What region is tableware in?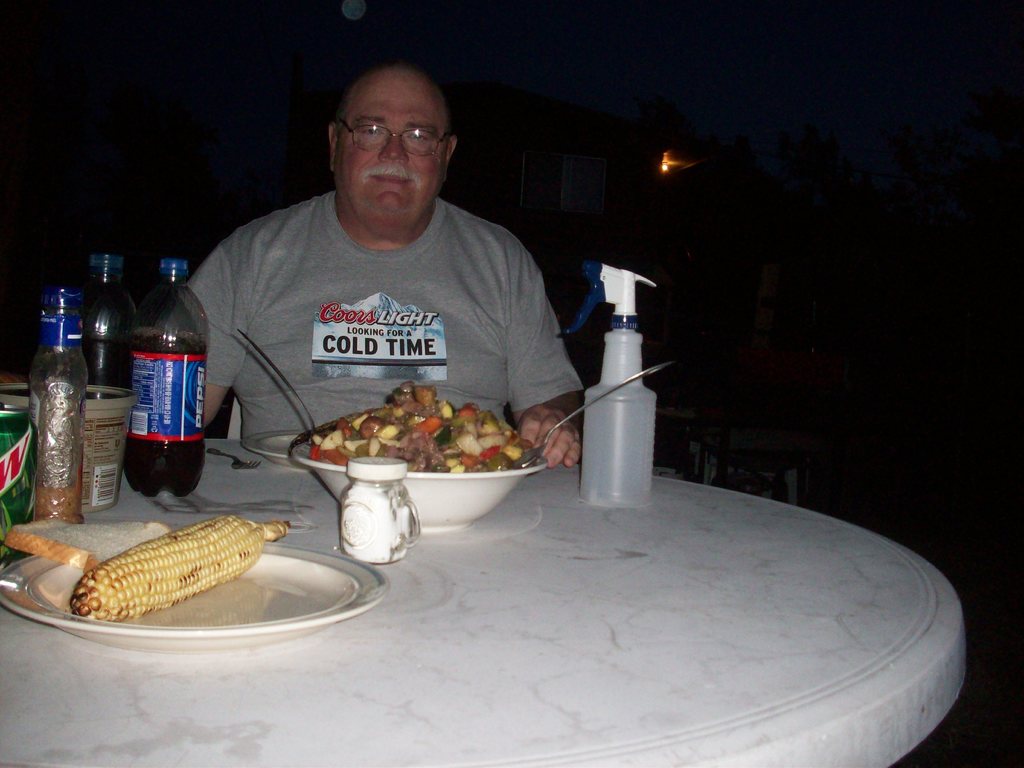
241/420/308/474.
